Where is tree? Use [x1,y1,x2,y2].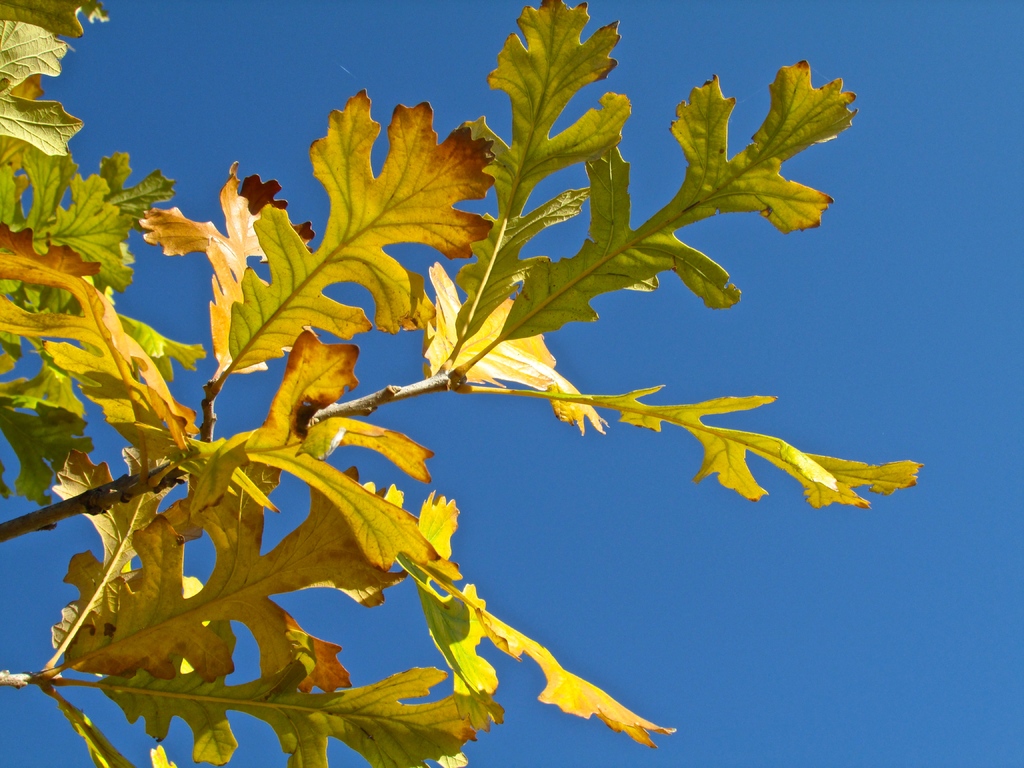
[29,0,959,767].
